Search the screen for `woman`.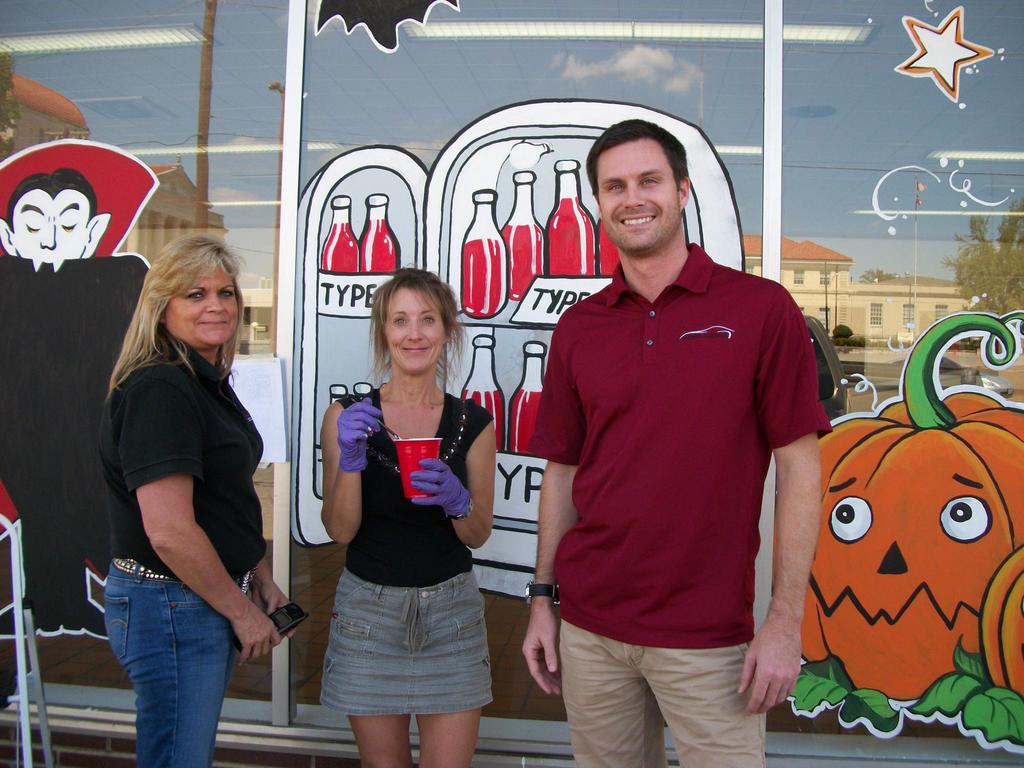
Found at [100, 232, 300, 767].
